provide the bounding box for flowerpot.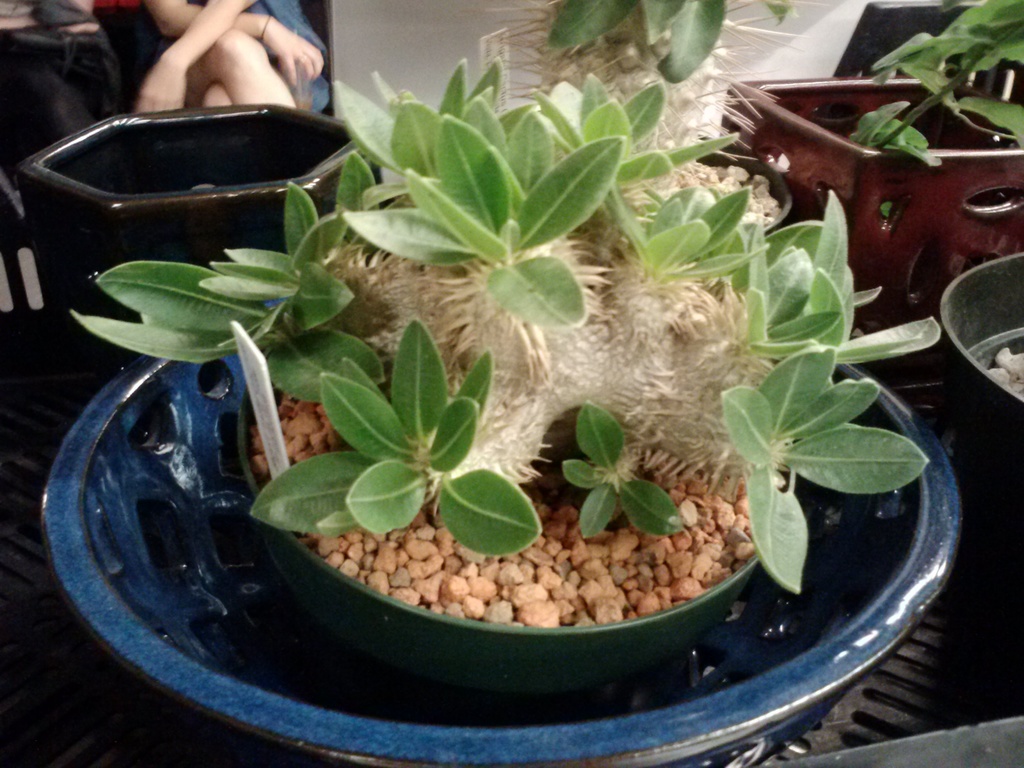
crop(20, 107, 365, 376).
